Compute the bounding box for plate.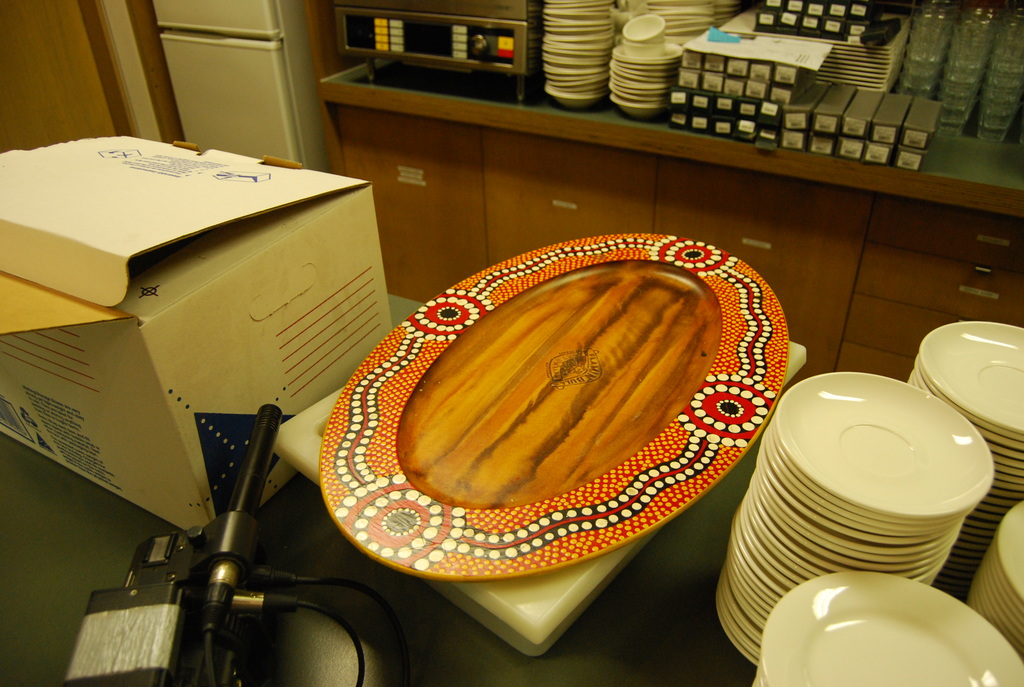
[921,324,1023,432].
